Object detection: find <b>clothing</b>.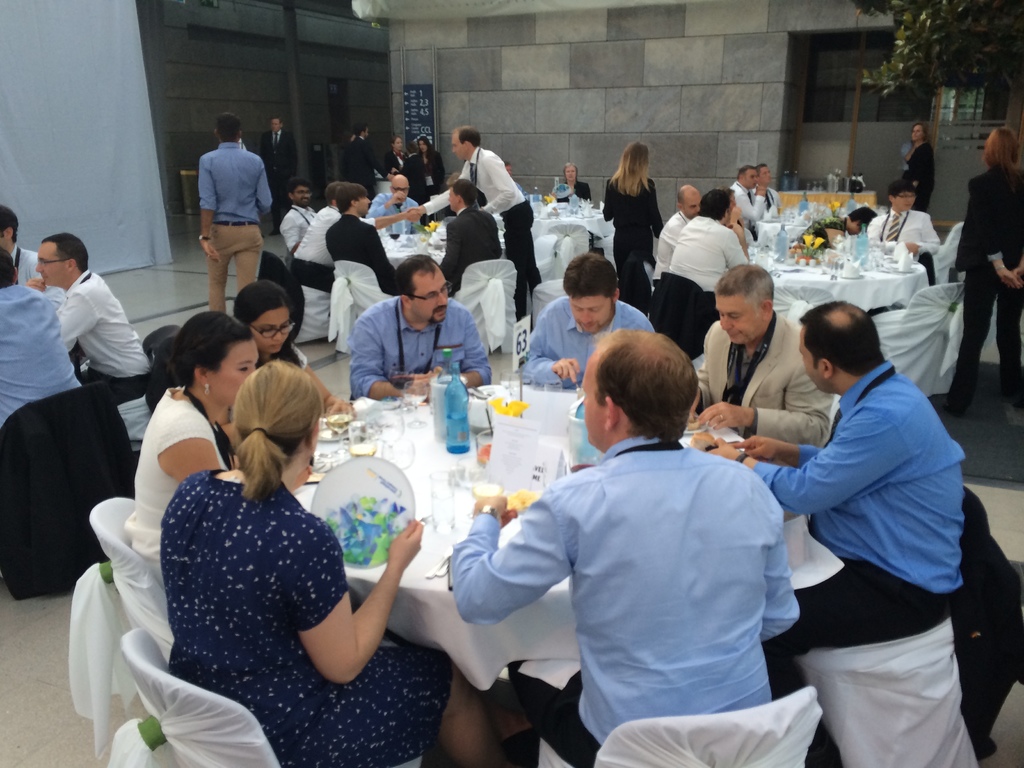
{"left": 411, "top": 156, "right": 437, "bottom": 186}.
